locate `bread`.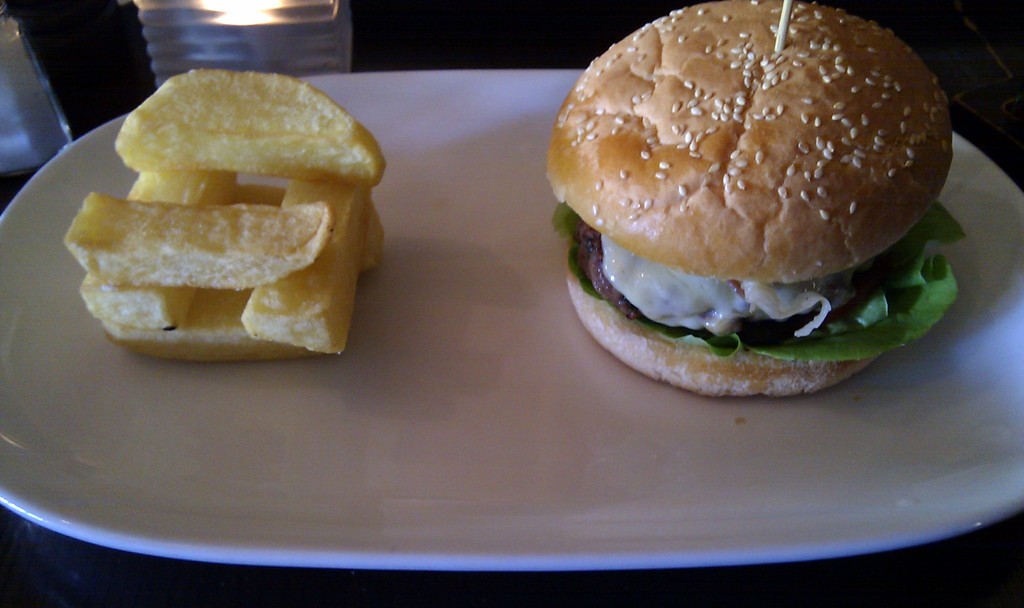
Bounding box: {"x1": 565, "y1": 275, "x2": 876, "y2": 396}.
